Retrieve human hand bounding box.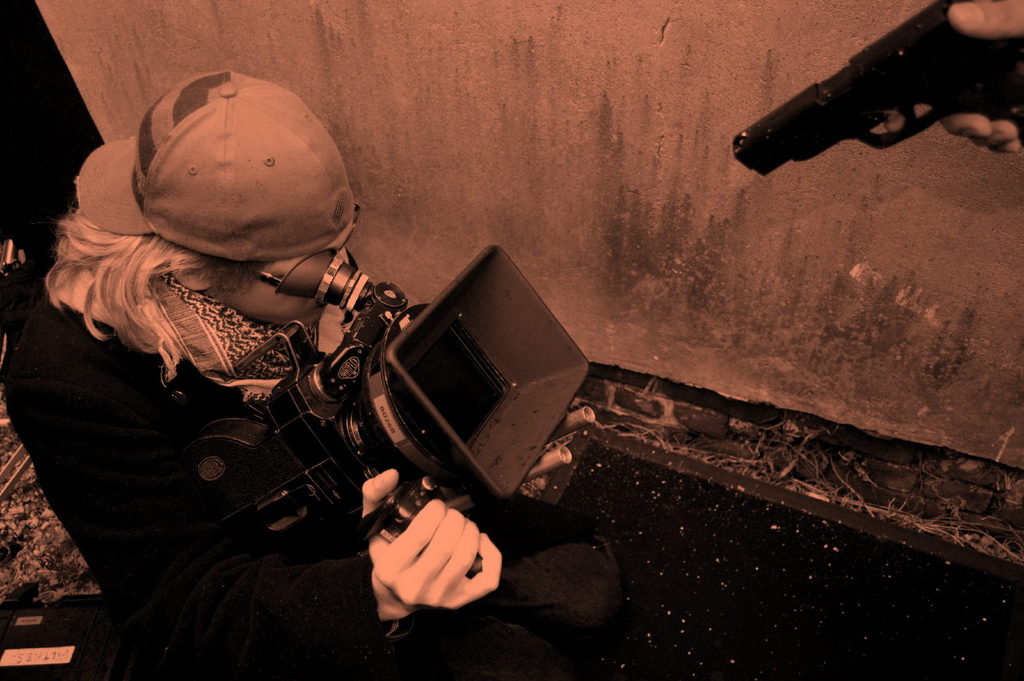
Bounding box: [932,0,1023,157].
